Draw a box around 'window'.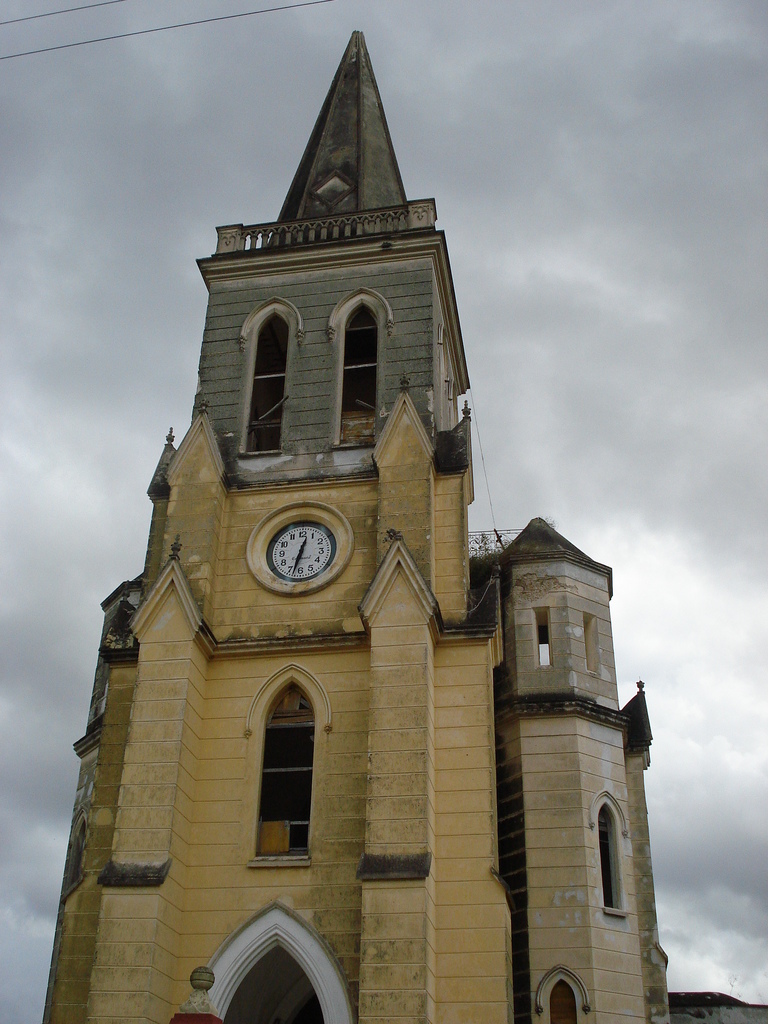
x1=236 y1=308 x2=295 y2=461.
